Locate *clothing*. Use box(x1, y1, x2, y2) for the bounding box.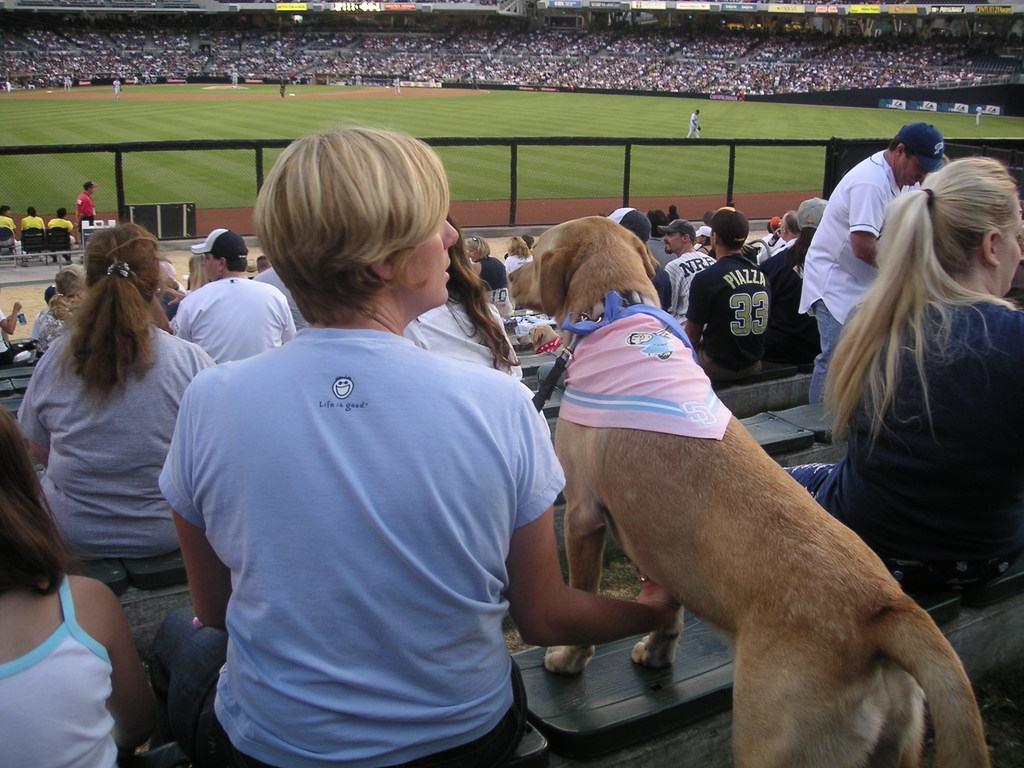
box(781, 295, 1023, 564).
